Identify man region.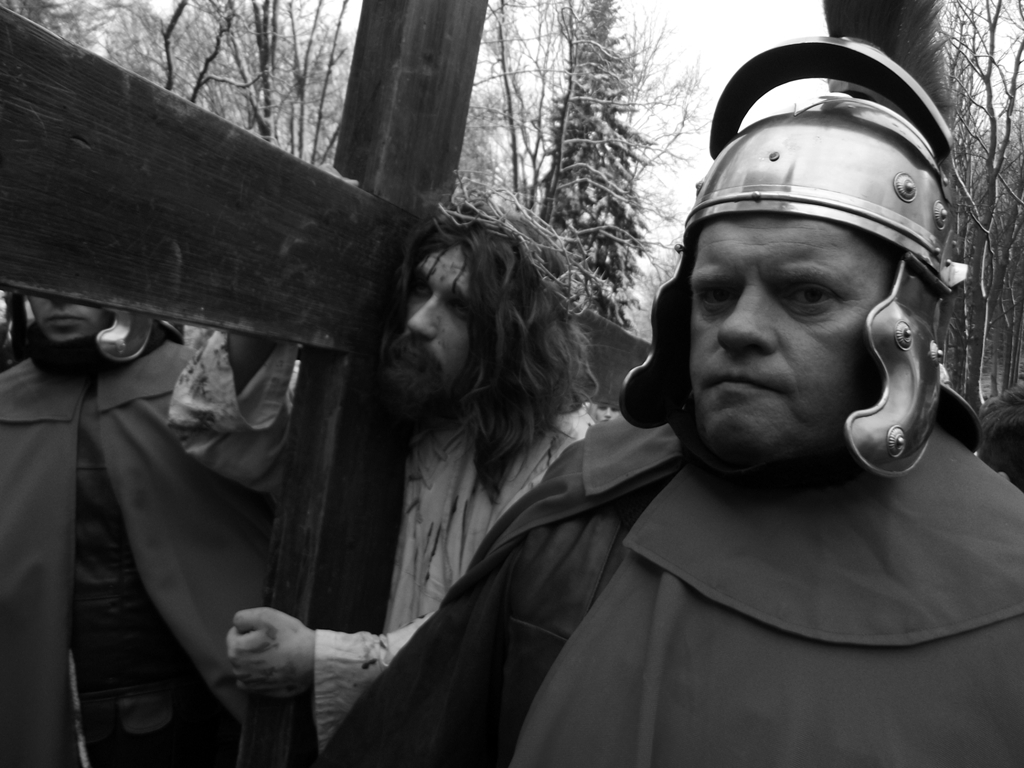
Region: x1=169, y1=162, x2=609, y2=756.
